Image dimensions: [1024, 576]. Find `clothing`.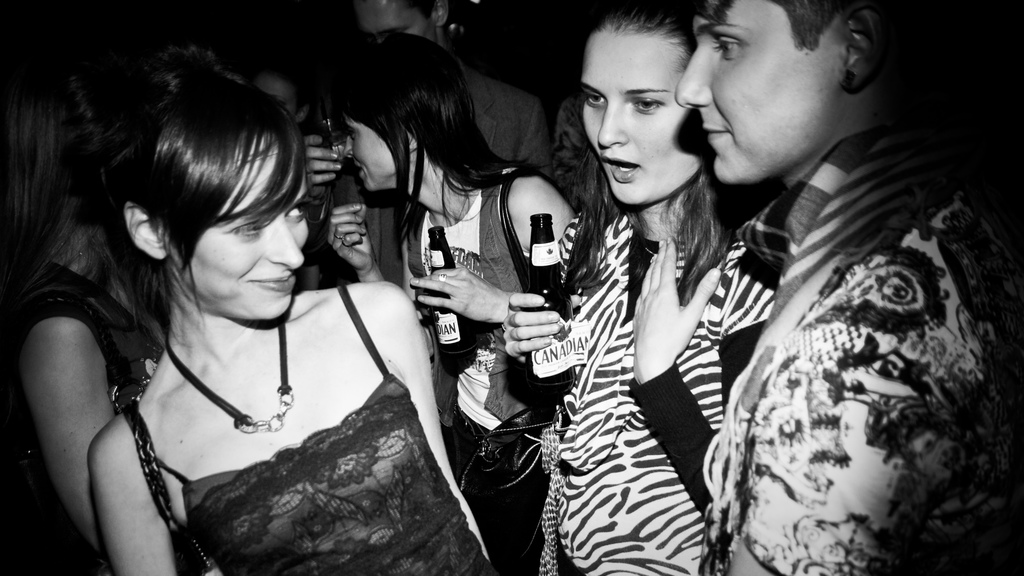
detection(696, 131, 1022, 575).
